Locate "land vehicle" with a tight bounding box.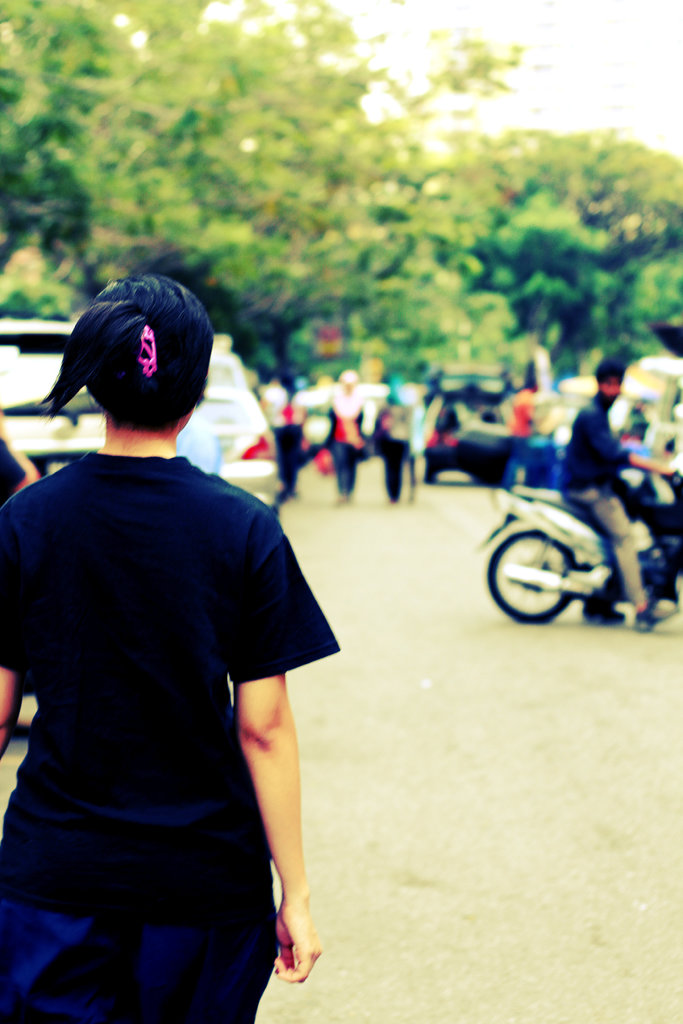
rect(0, 314, 104, 476).
